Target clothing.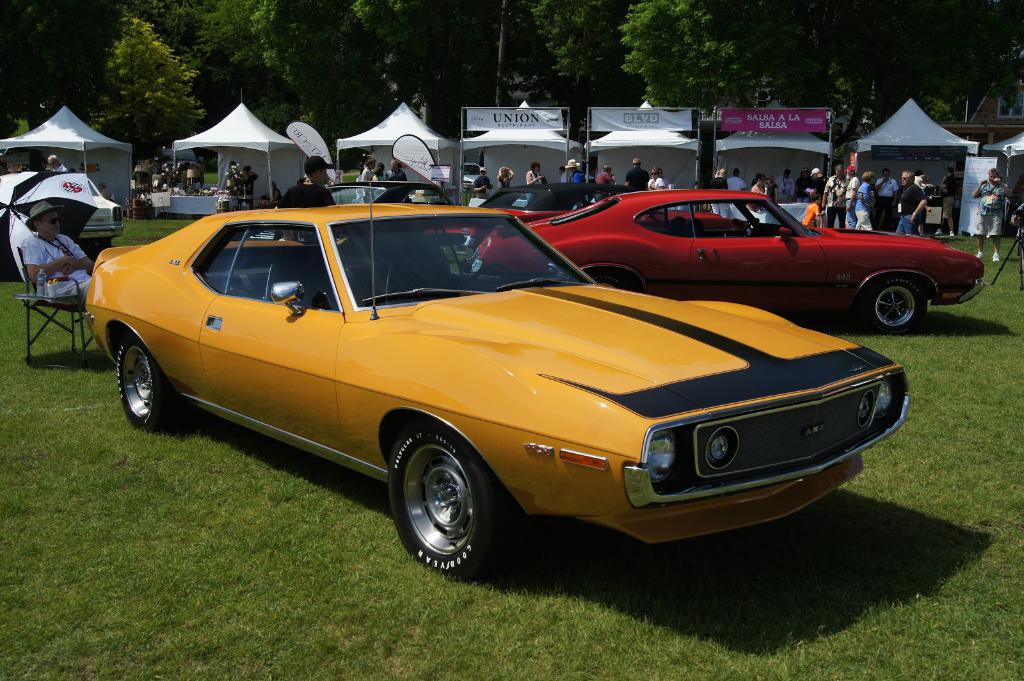
Target region: [976,178,1004,238].
